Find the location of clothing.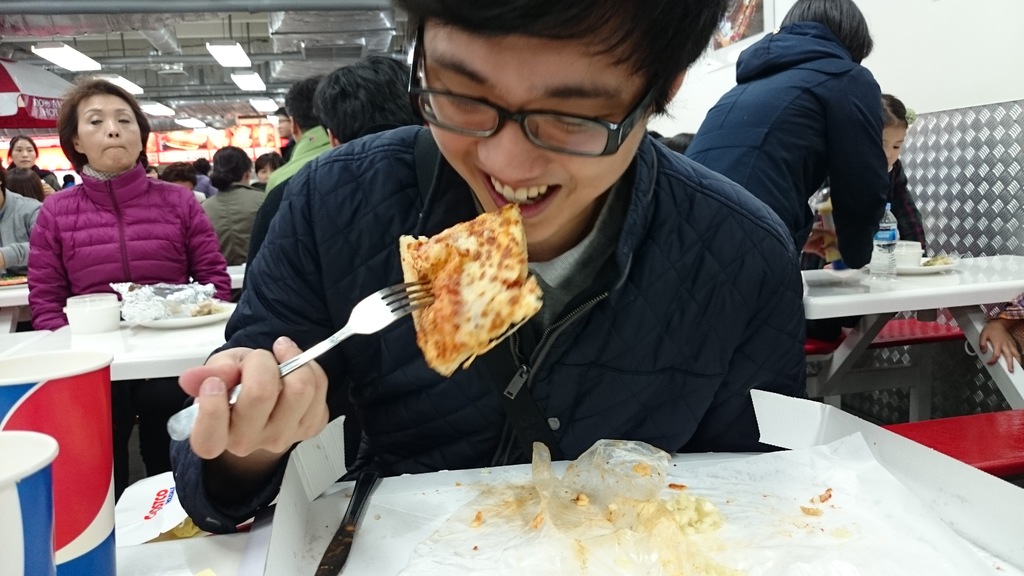
Location: {"x1": 872, "y1": 156, "x2": 927, "y2": 245}.
